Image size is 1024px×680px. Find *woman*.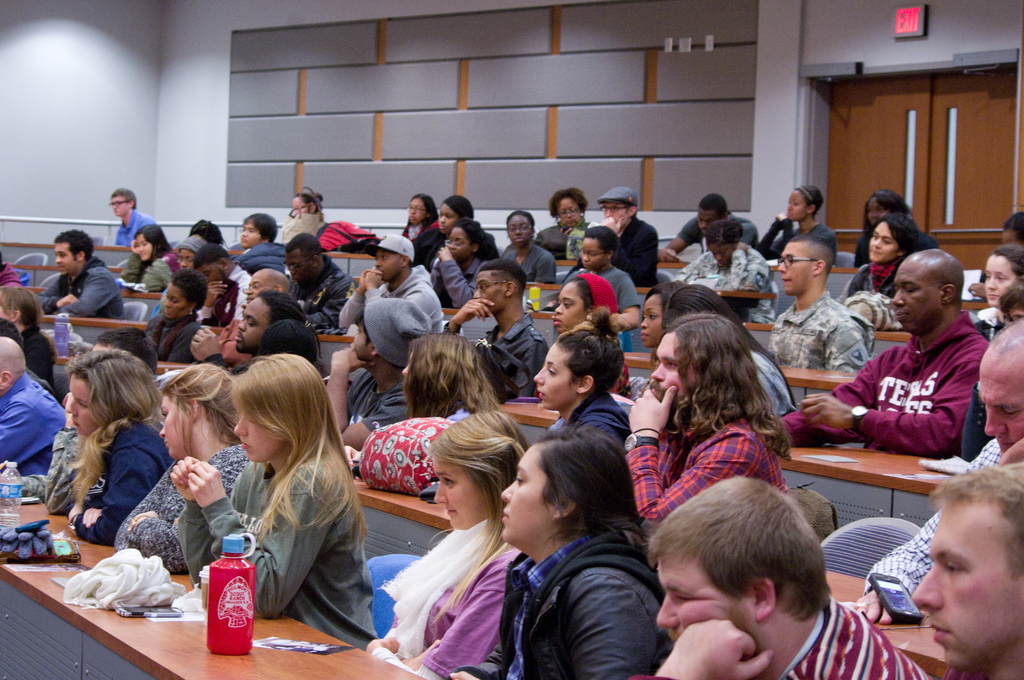
{"left": 68, "top": 350, "right": 171, "bottom": 544}.
